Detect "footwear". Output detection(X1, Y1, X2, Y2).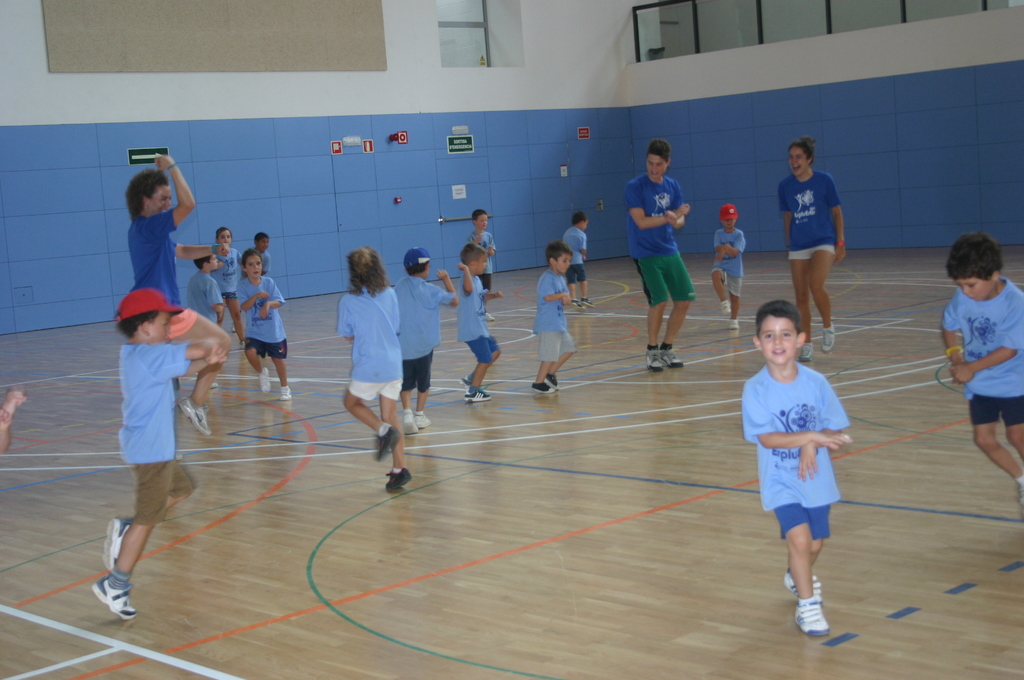
detection(724, 303, 729, 316).
